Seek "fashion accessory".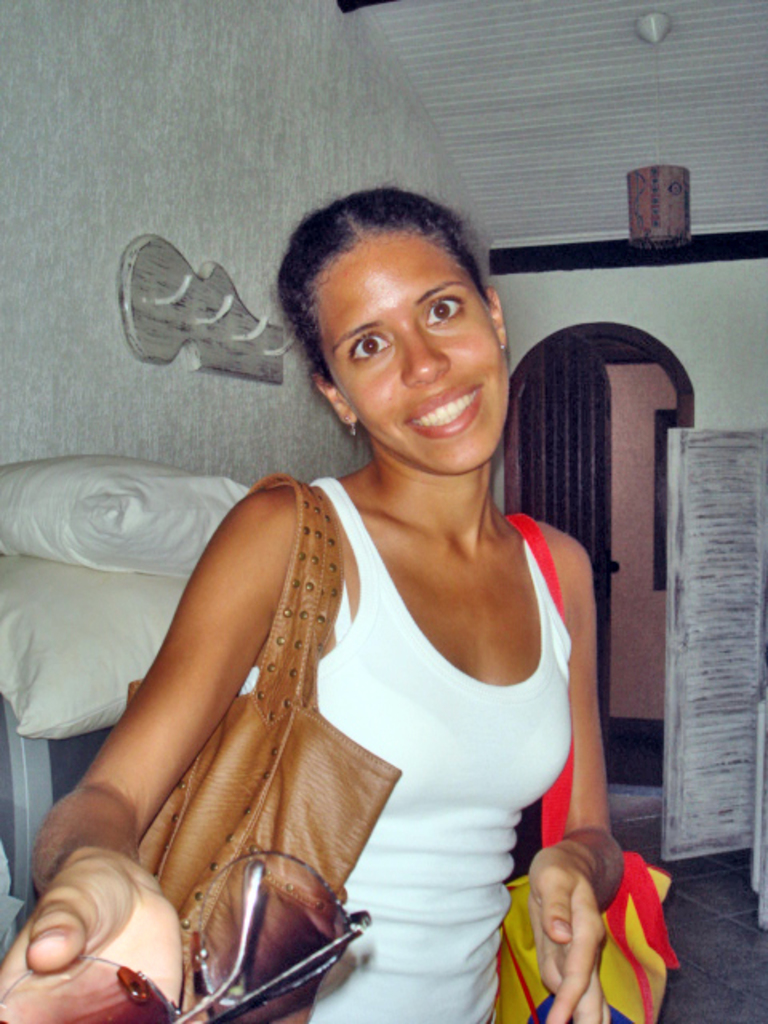
(left=123, top=474, right=408, bottom=1022).
